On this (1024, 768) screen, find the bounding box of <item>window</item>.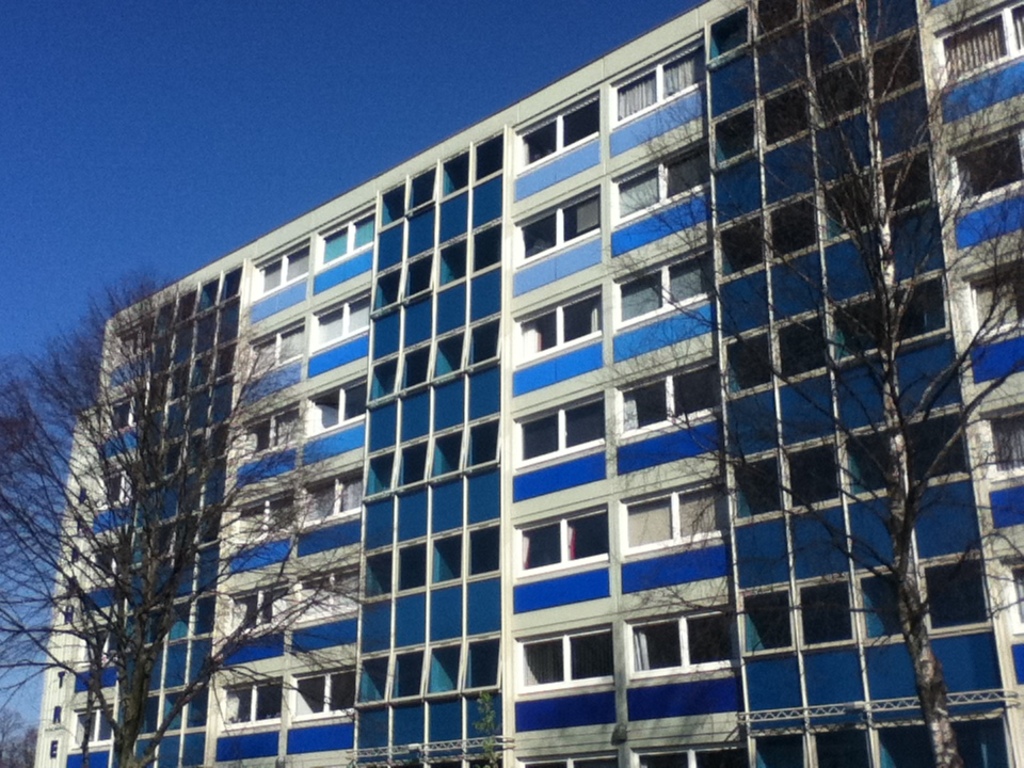
Bounding box: BBox(611, 37, 703, 129).
